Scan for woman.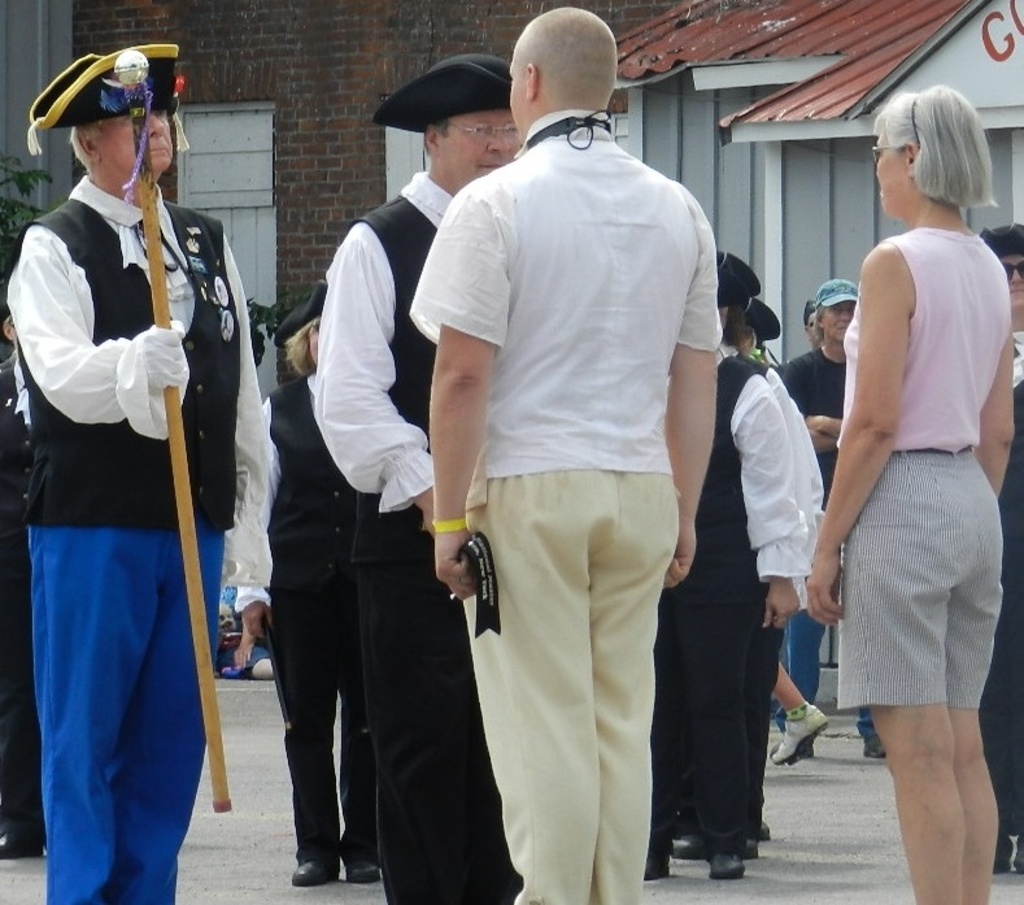
Scan result: {"left": 801, "top": 79, "right": 1018, "bottom": 904}.
